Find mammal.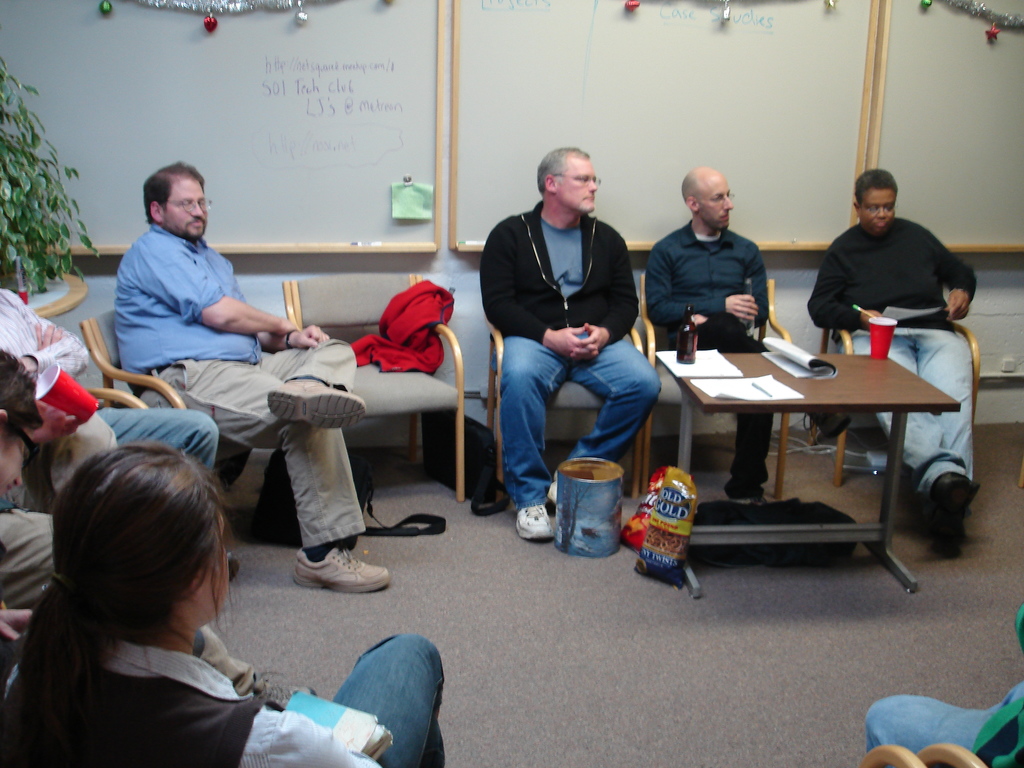
0, 342, 310, 700.
